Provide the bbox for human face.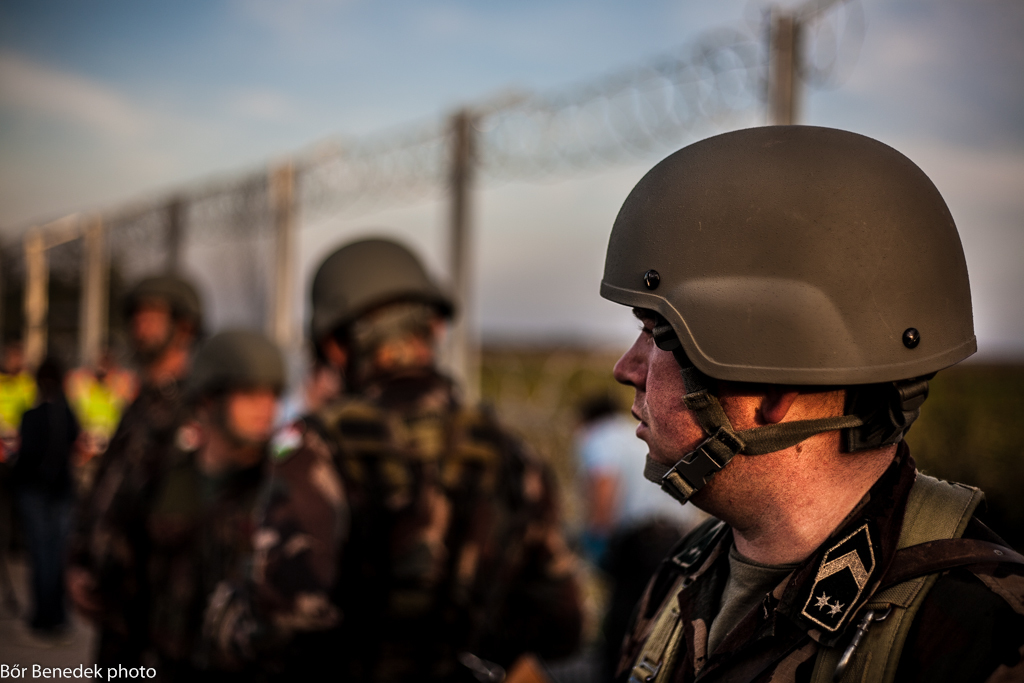
<region>614, 307, 749, 503</region>.
